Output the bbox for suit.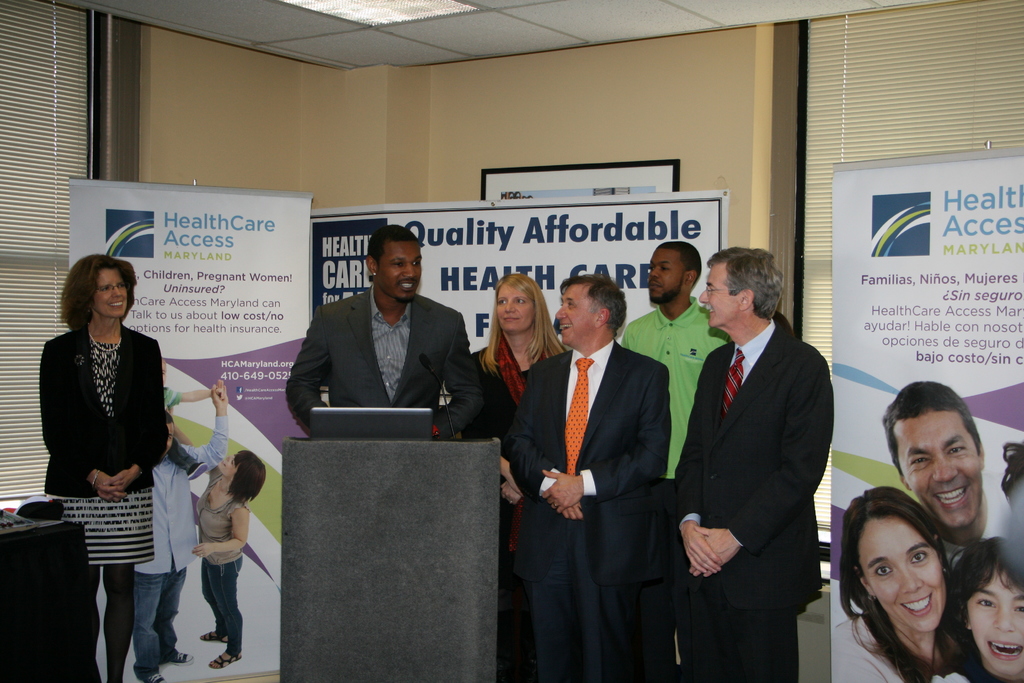
{"left": 284, "top": 281, "right": 487, "bottom": 440}.
